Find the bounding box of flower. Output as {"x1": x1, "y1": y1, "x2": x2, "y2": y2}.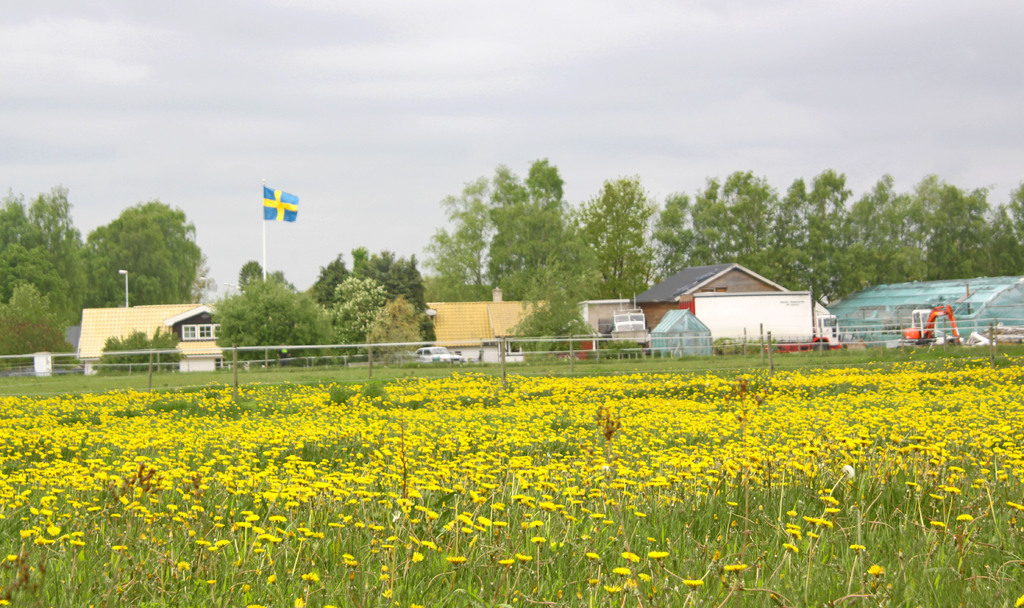
{"x1": 932, "y1": 516, "x2": 943, "y2": 530}.
